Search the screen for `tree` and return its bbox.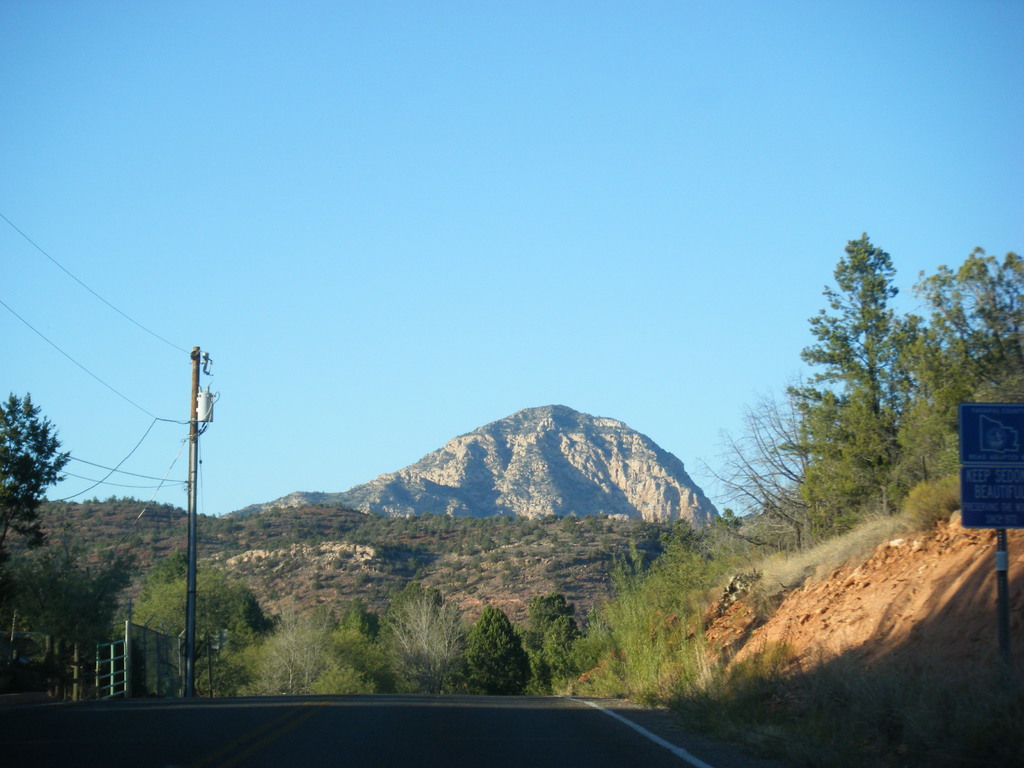
Found: BBox(109, 540, 193, 644).
